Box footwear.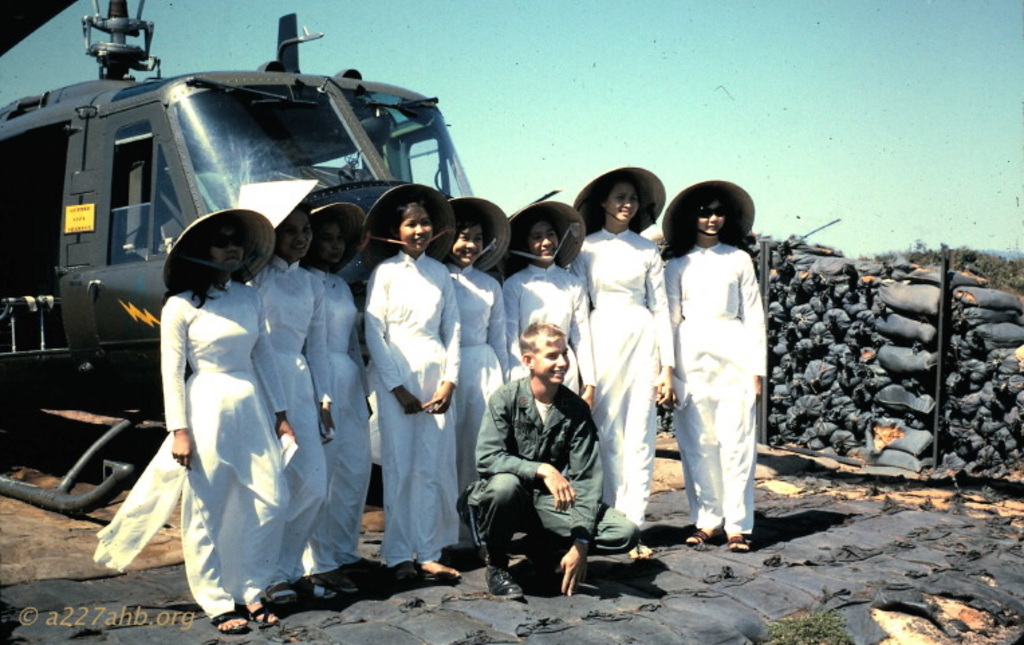
241,595,283,622.
